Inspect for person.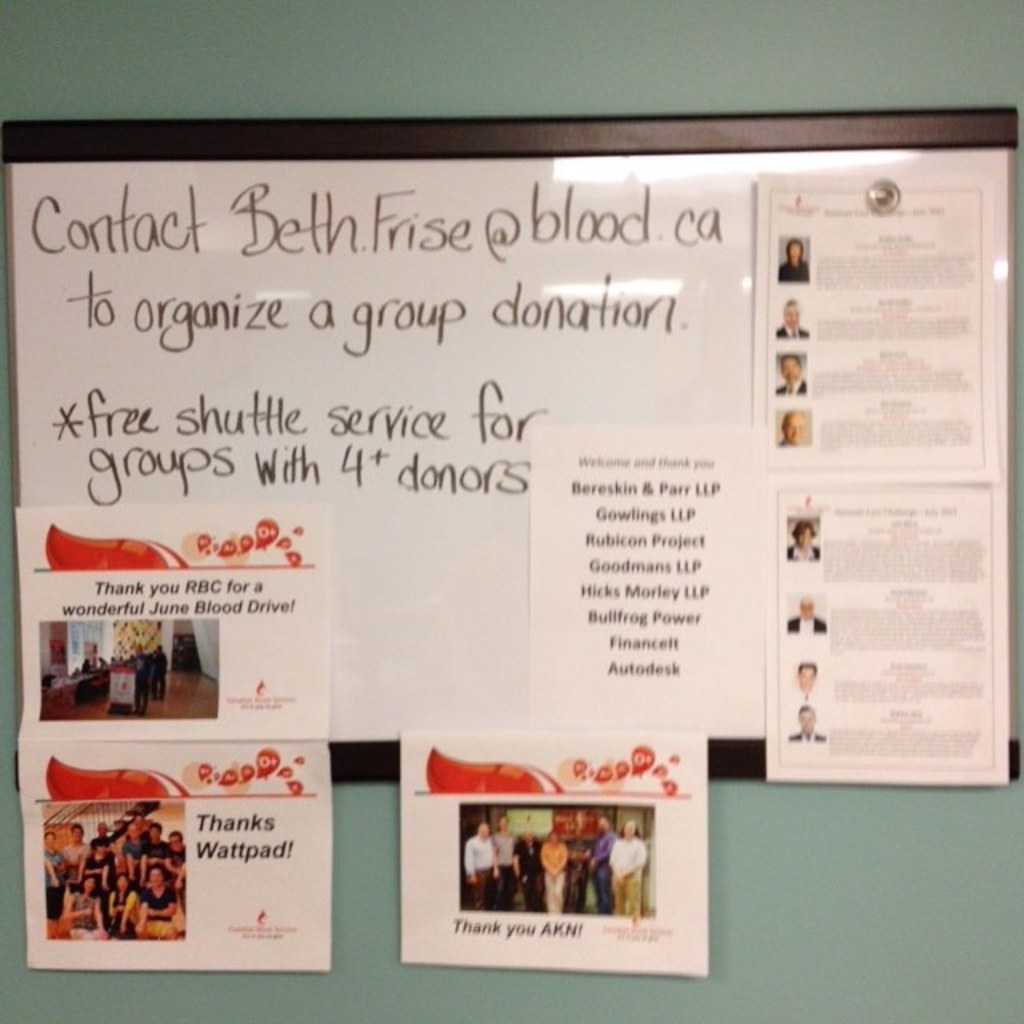
Inspection: (789, 707, 829, 744).
